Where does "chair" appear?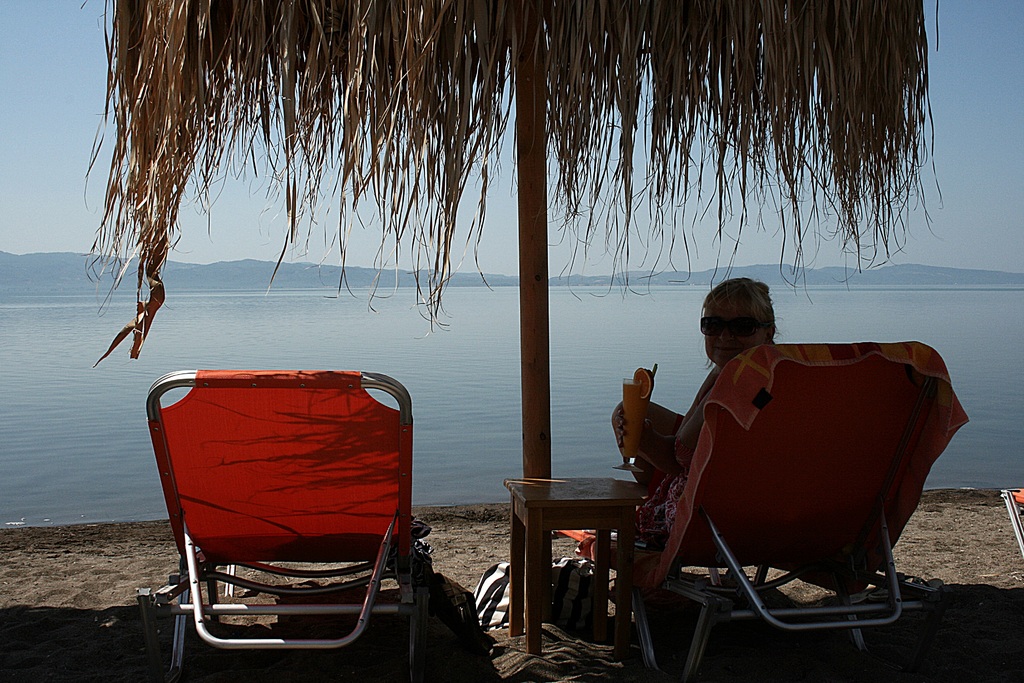
Appears at <bbox>144, 363, 373, 682</bbox>.
